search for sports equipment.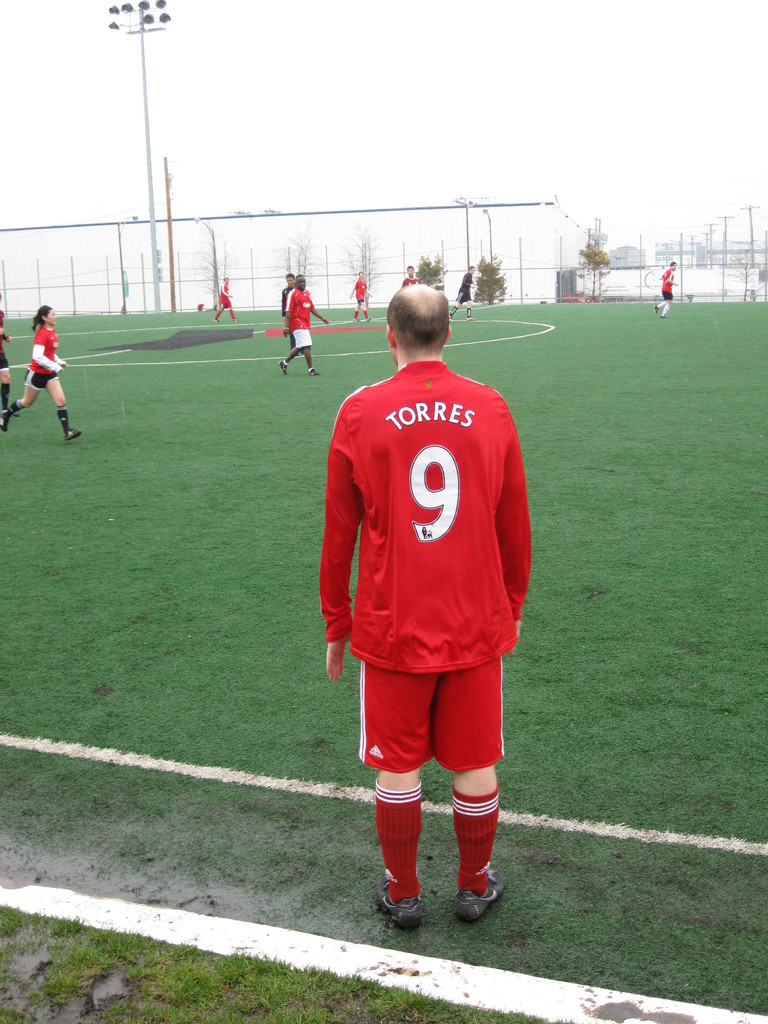
Found at <box>455,868,507,919</box>.
